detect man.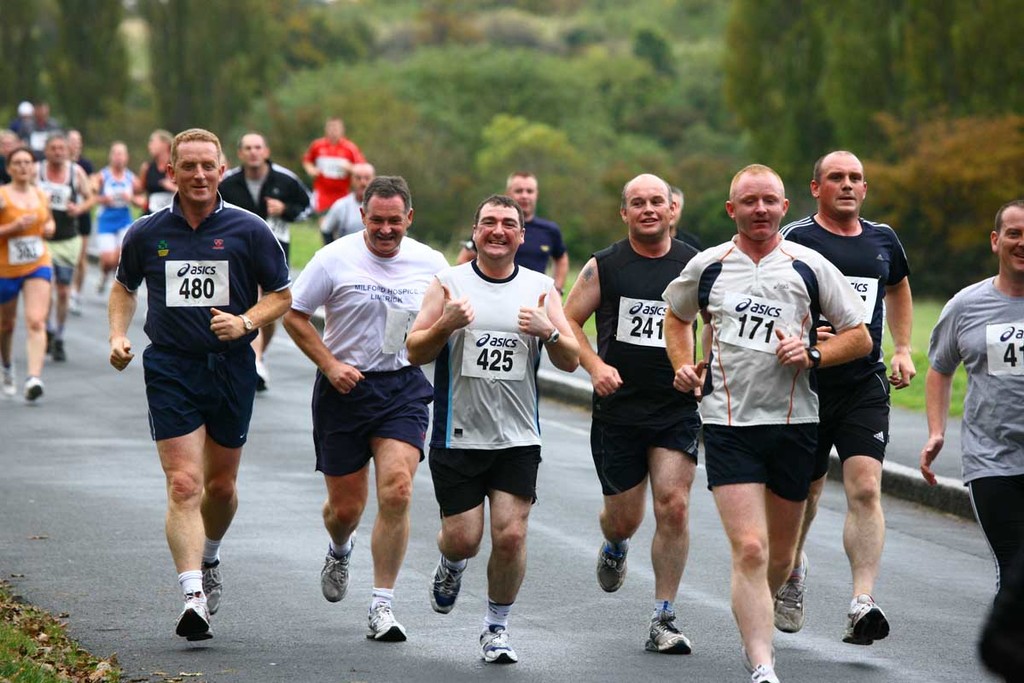
Detected at (670, 190, 689, 241).
